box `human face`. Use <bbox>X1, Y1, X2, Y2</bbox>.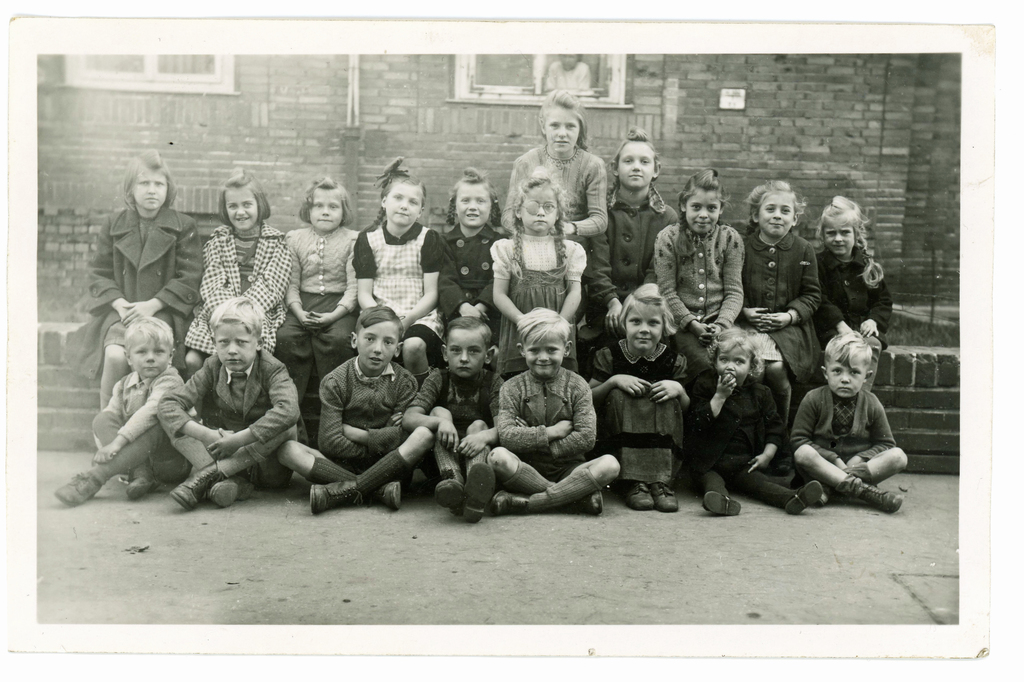
<bbox>390, 183, 420, 224</bbox>.
